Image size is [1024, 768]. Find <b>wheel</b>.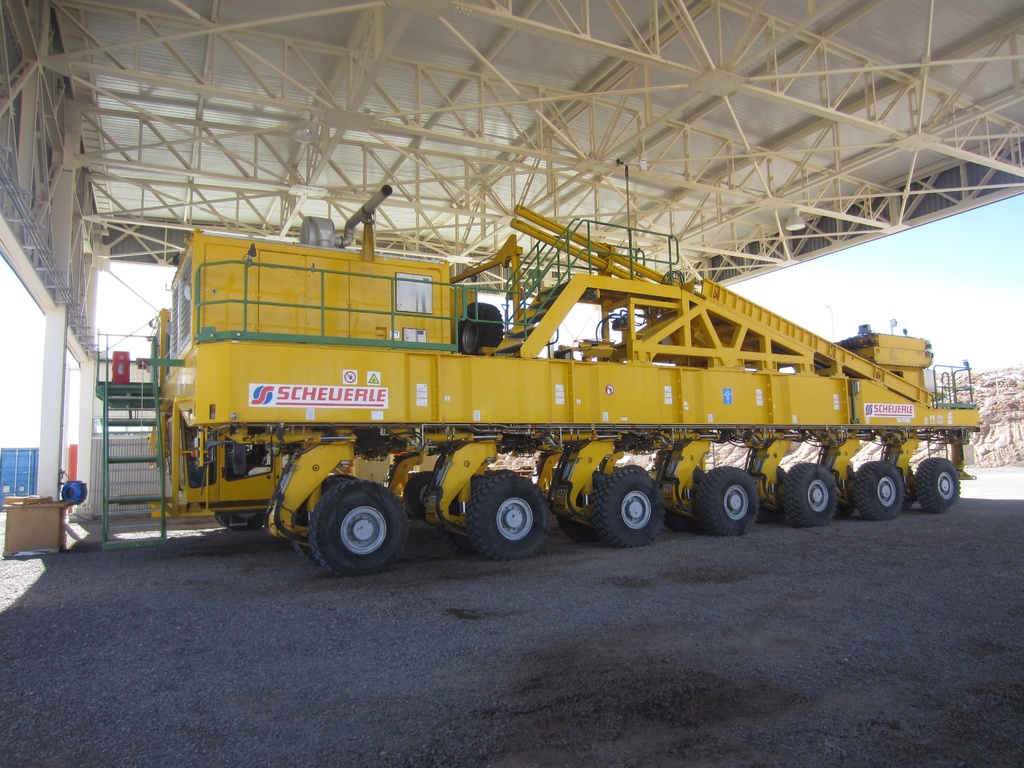
BBox(903, 465, 914, 510).
